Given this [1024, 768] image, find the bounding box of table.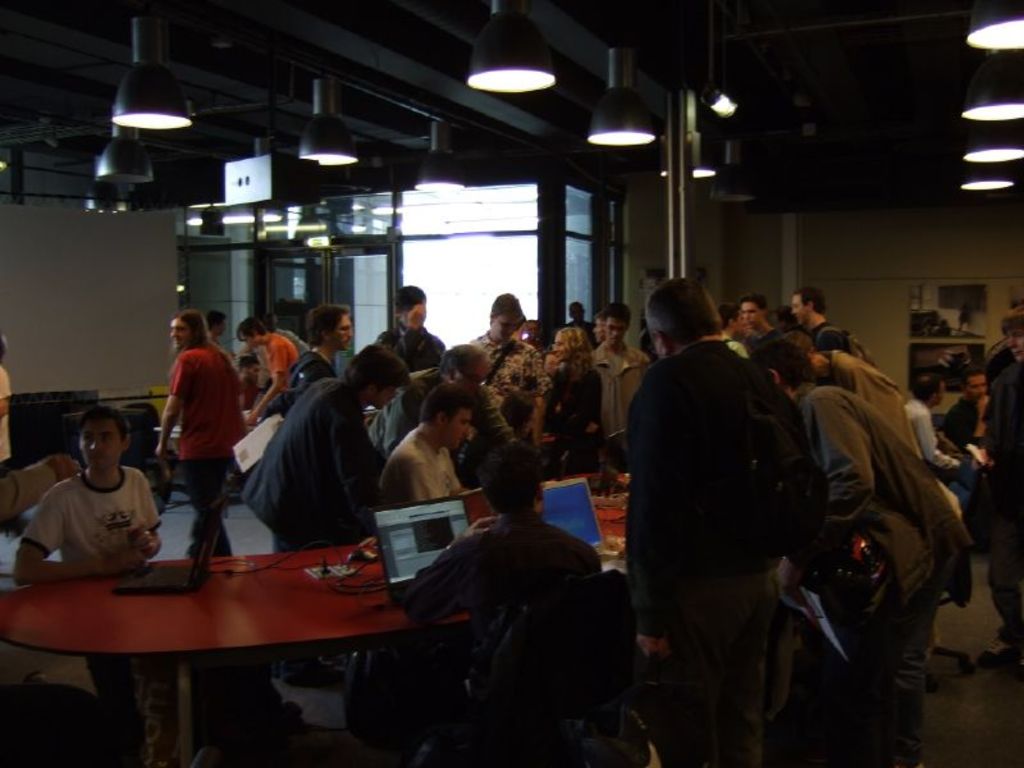
[left=0, top=471, right=788, bottom=767].
